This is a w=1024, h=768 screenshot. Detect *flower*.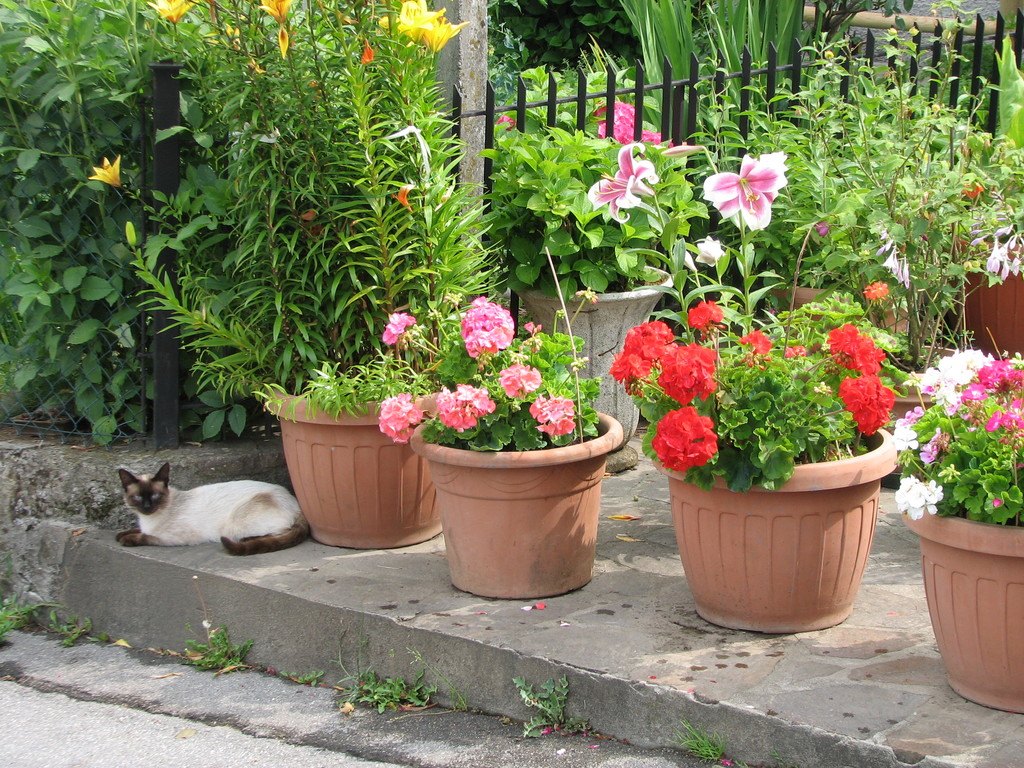
<box>696,237,725,266</box>.
